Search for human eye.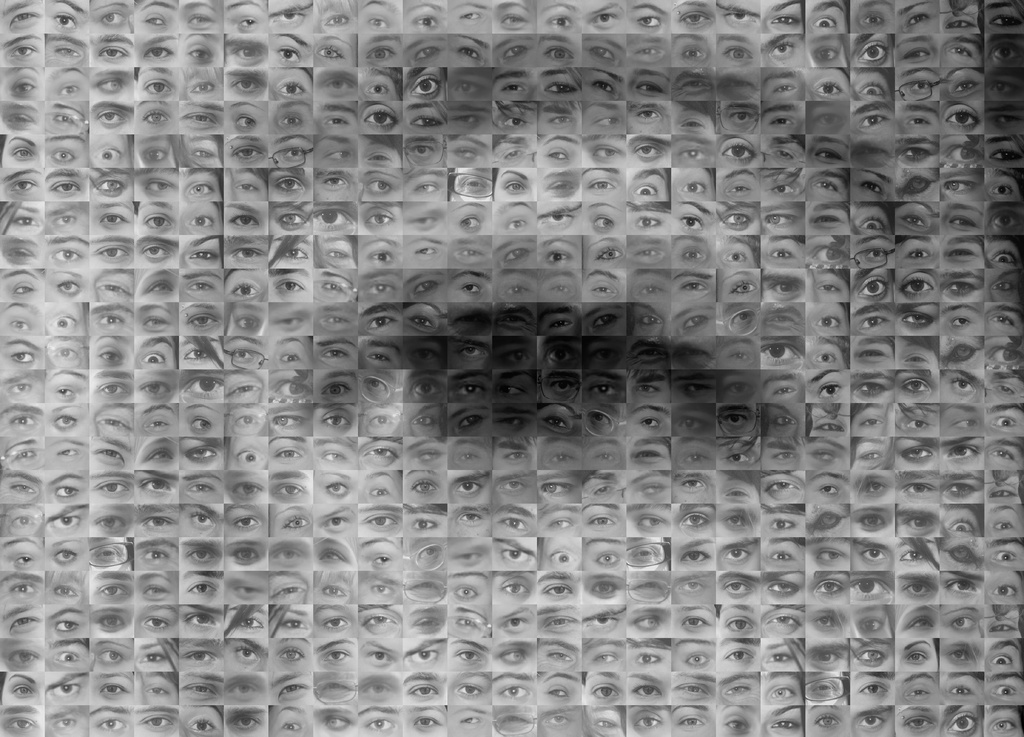
Found at x1=904 y1=10 x2=931 y2=26.
